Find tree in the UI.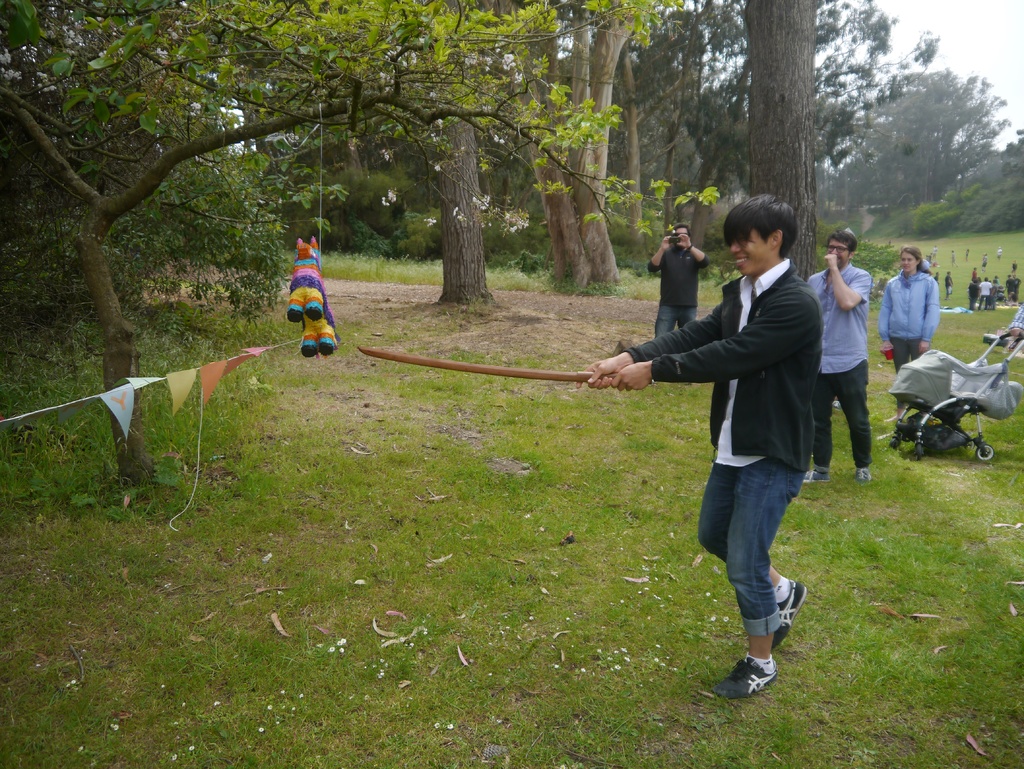
UI element at BBox(211, 2, 398, 270).
